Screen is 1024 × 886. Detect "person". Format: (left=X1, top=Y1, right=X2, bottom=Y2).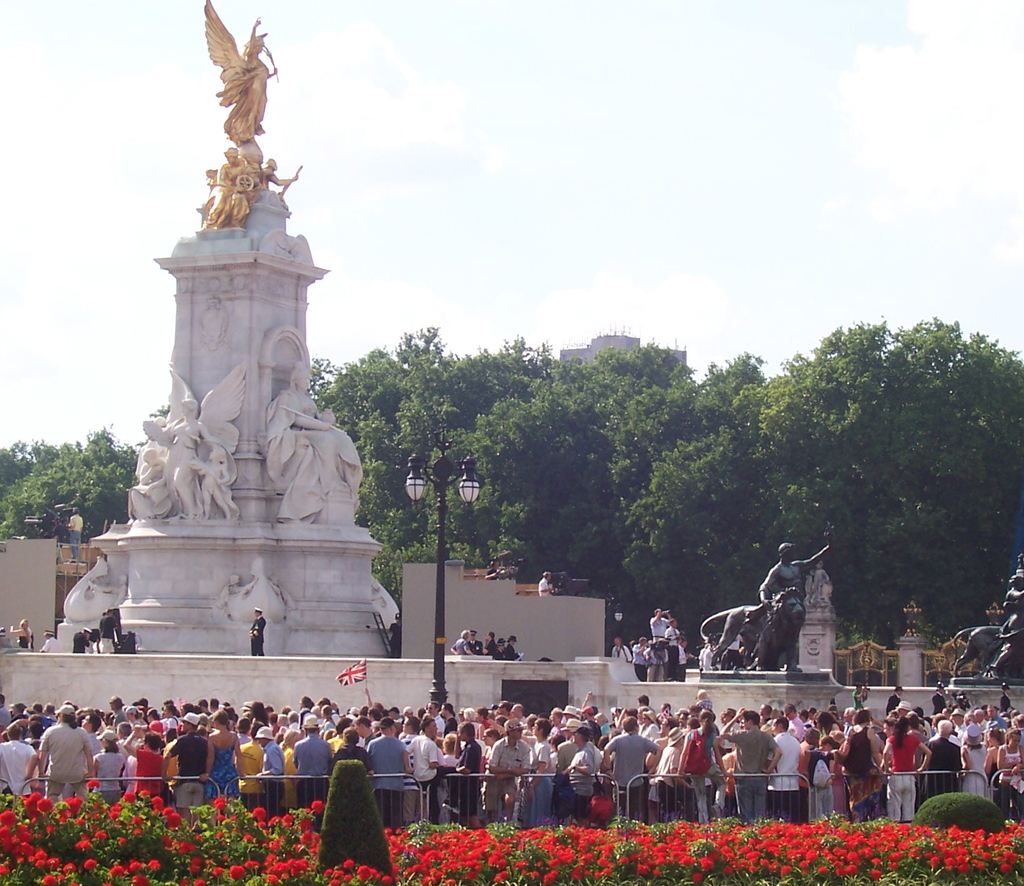
(left=68, top=504, right=84, bottom=563).
